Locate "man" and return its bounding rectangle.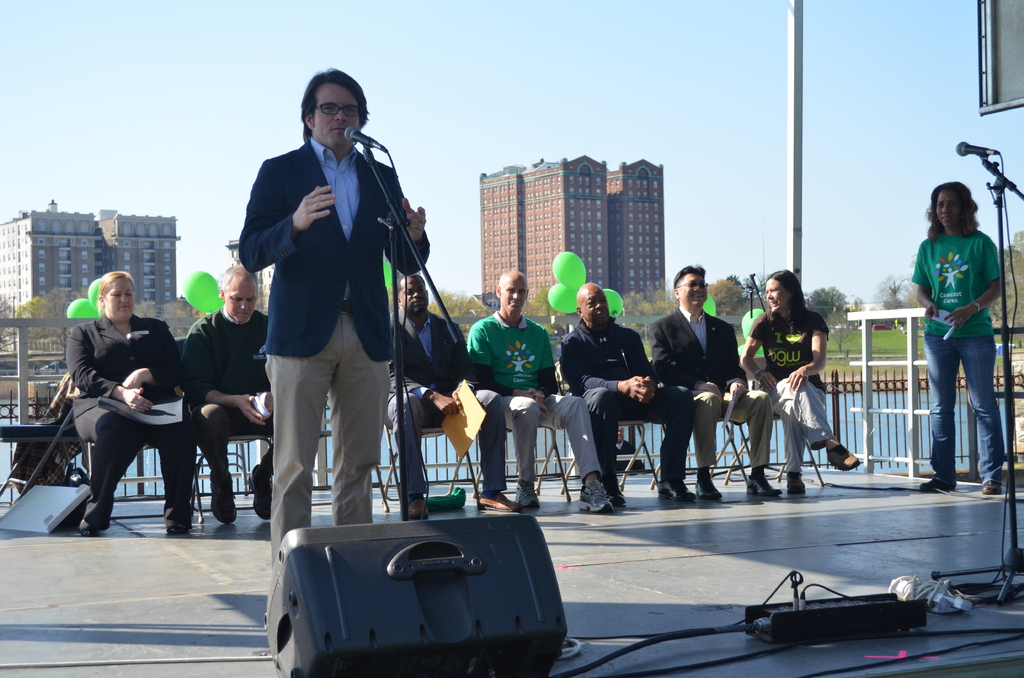
[179, 262, 271, 525].
